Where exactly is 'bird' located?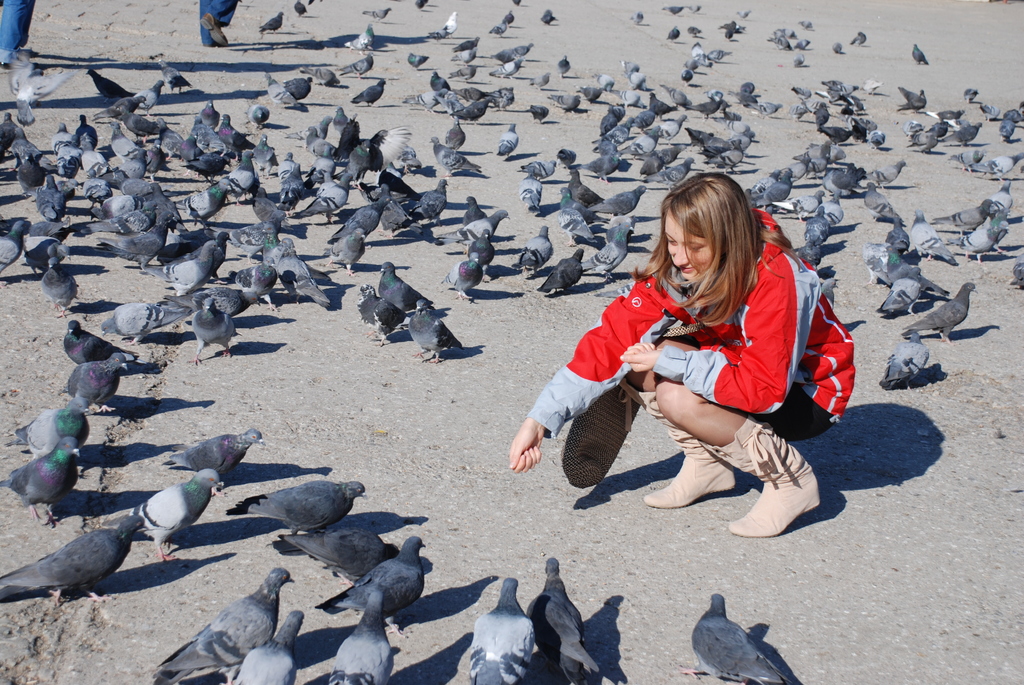
Its bounding box is detection(424, 24, 450, 41).
